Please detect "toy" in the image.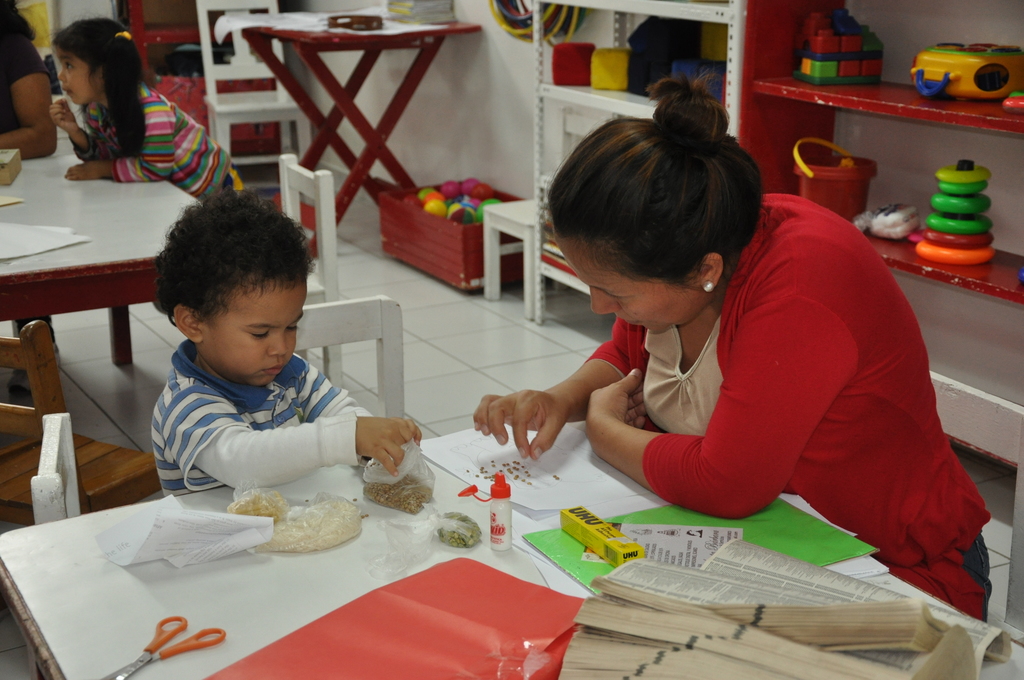
x1=932, y1=165, x2=991, y2=179.
